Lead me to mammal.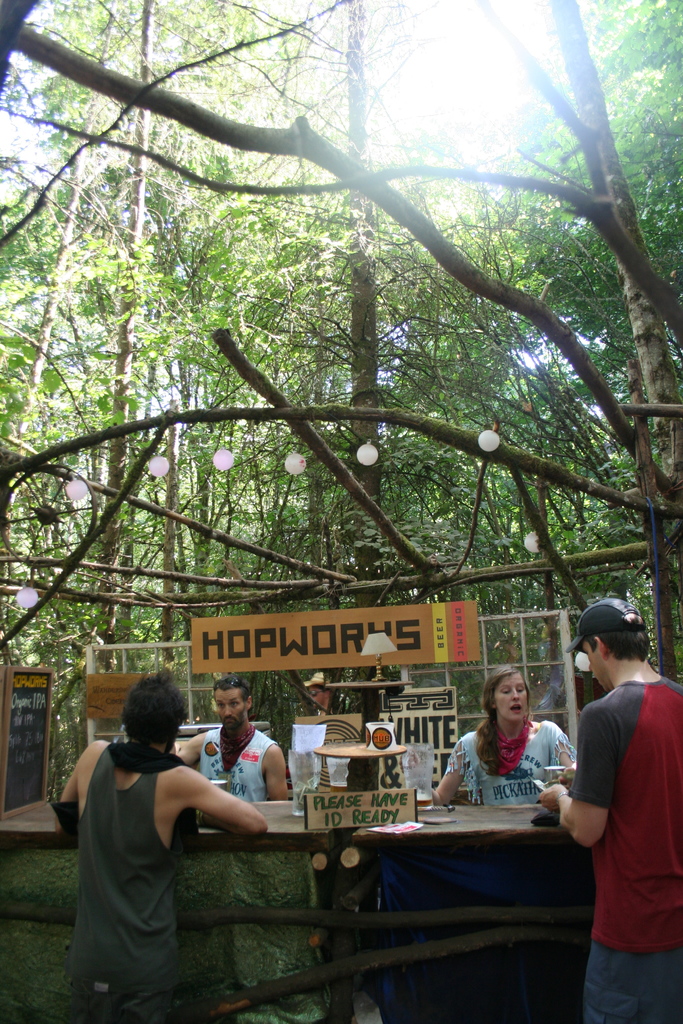
Lead to {"x1": 298, "y1": 669, "x2": 331, "y2": 712}.
